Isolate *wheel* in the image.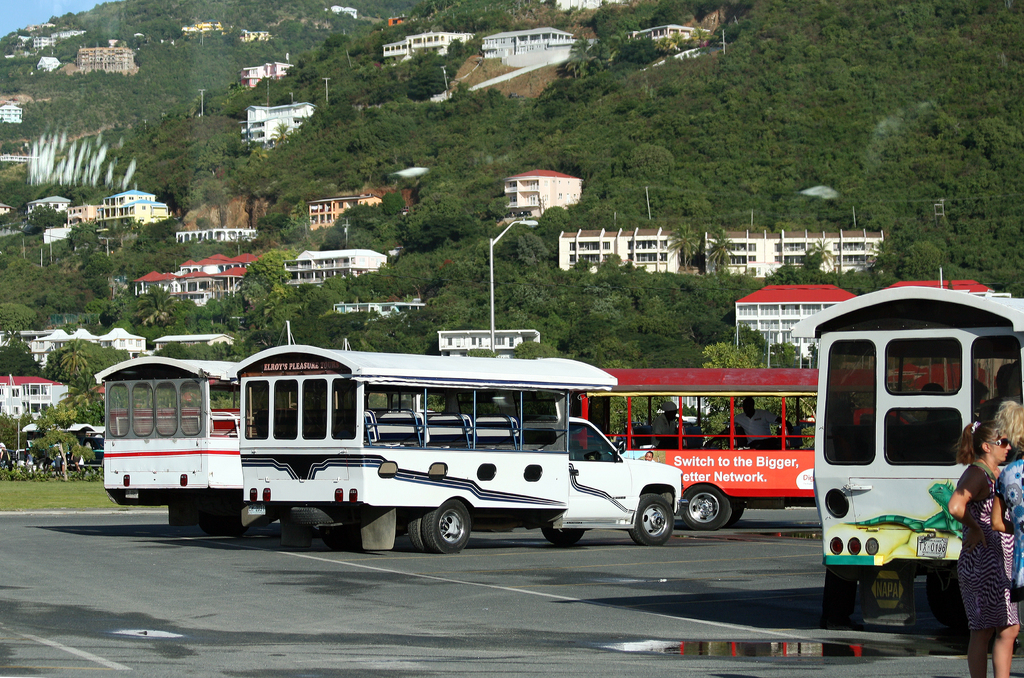
Isolated region: box=[824, 567, 861, 615].
